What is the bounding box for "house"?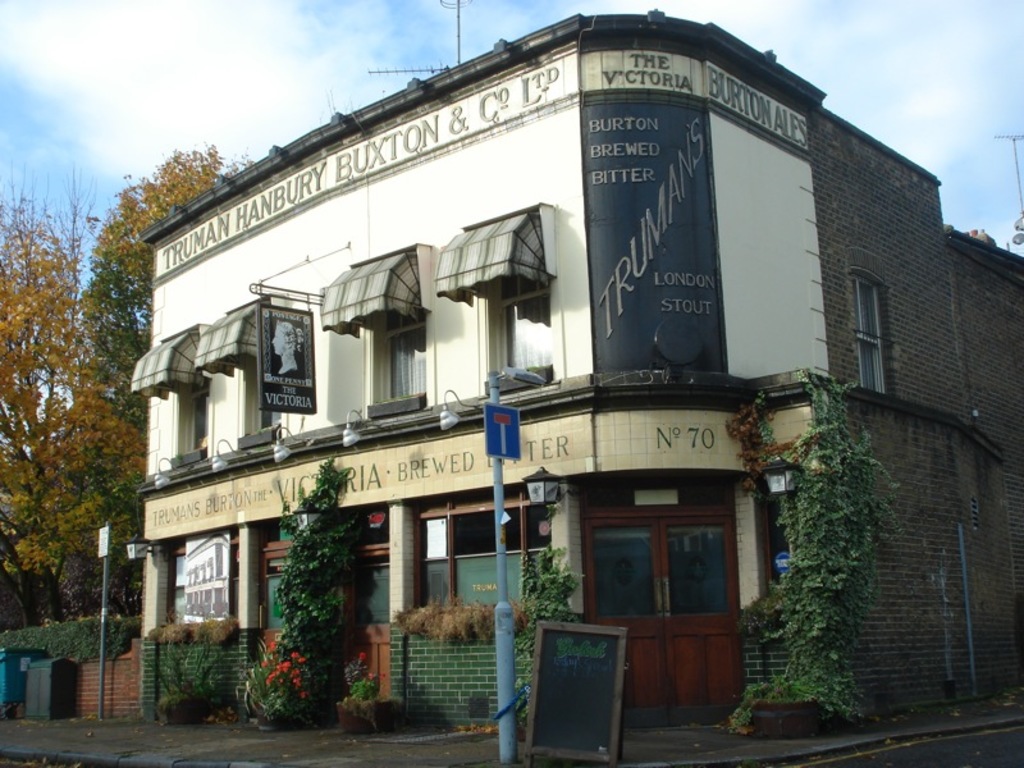
BBox(125, 5, 1023, 739).
